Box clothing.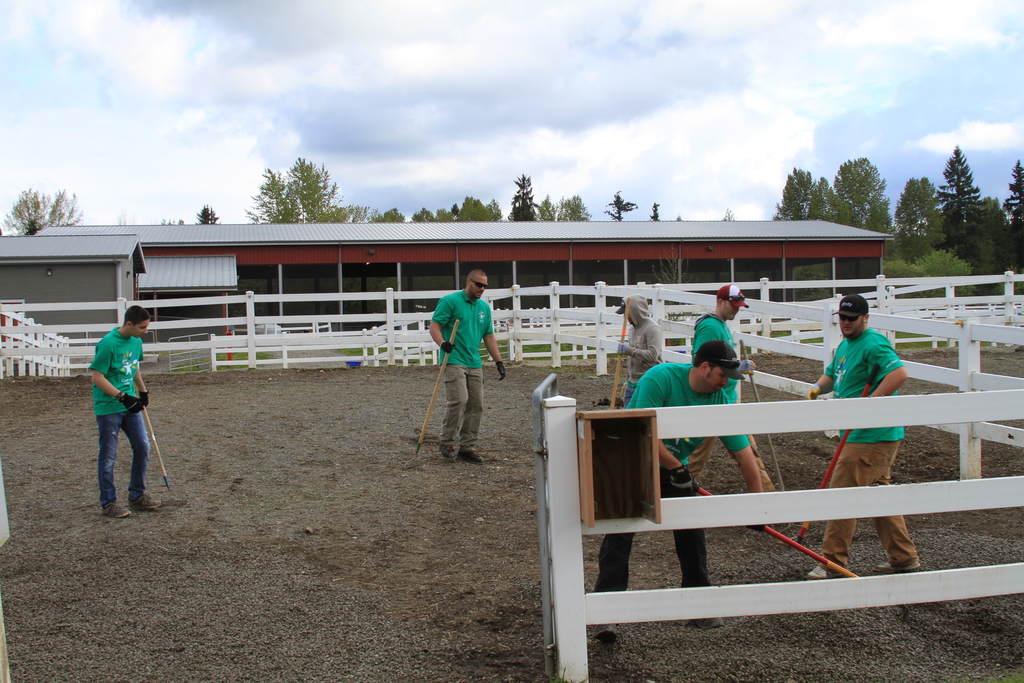
621/290/665/393.
